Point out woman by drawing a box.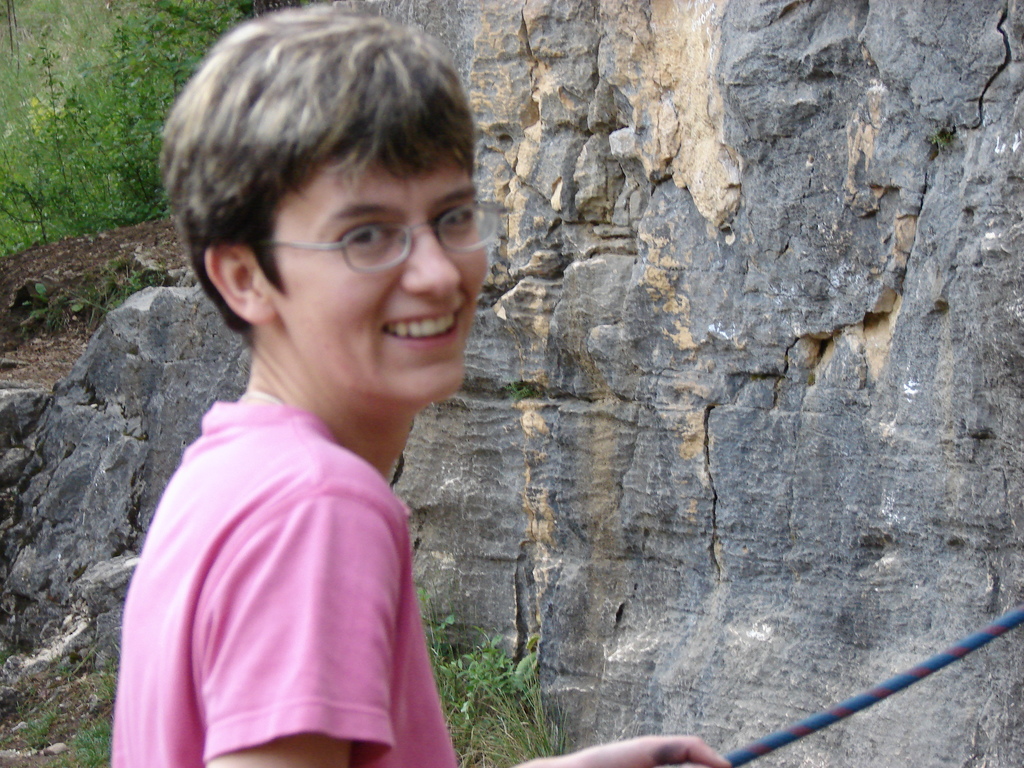
x1=107, y1=13, x2=731, y2=767.
